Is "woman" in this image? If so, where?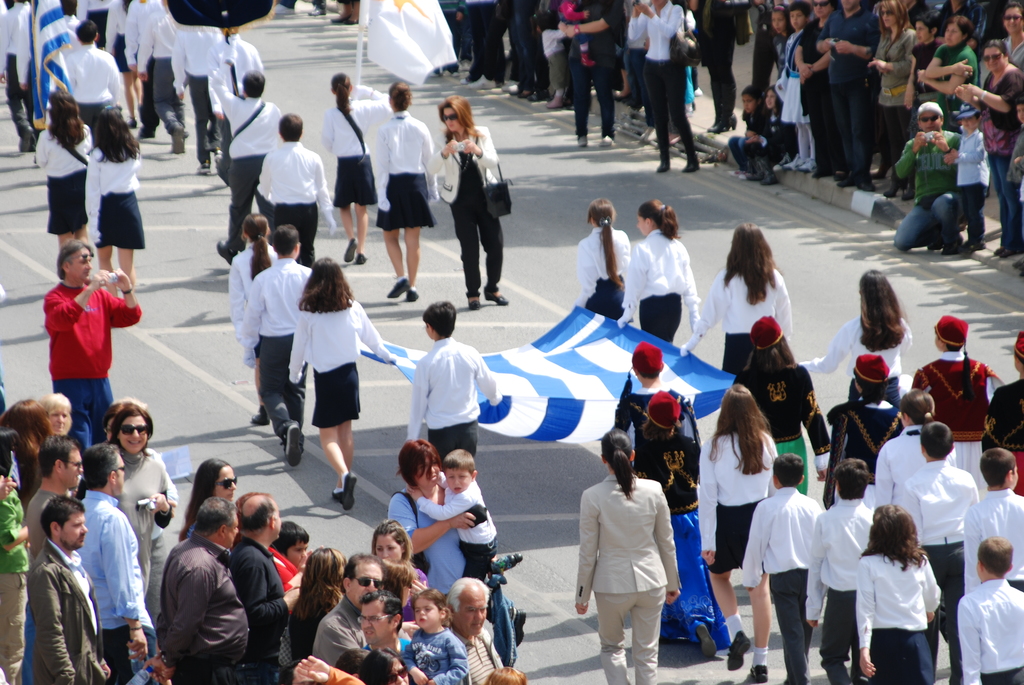
Yes, at bbox=[826, 350, 902, 505].
